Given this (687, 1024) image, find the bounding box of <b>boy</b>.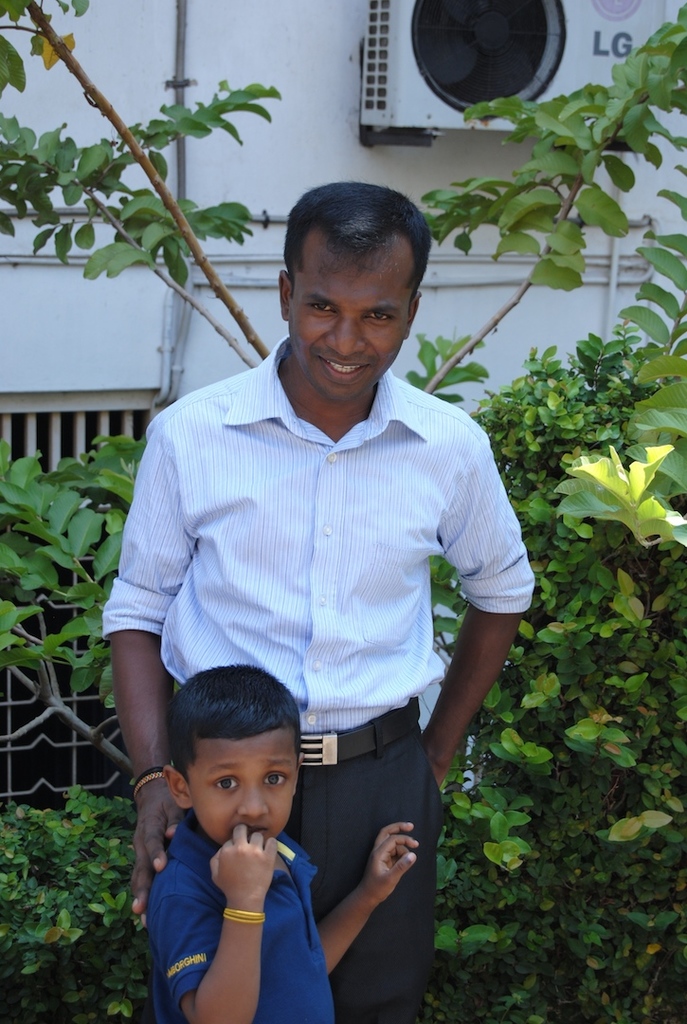
140, 629, 372, 1004.
